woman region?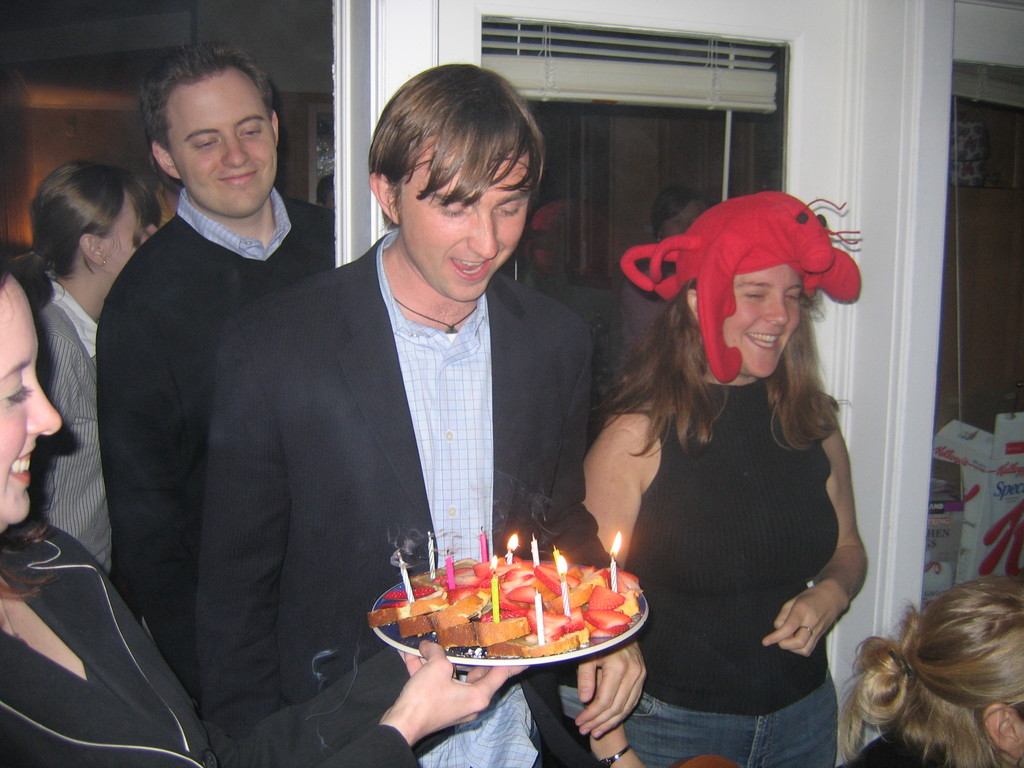
[849, 579, 1023, 767]
